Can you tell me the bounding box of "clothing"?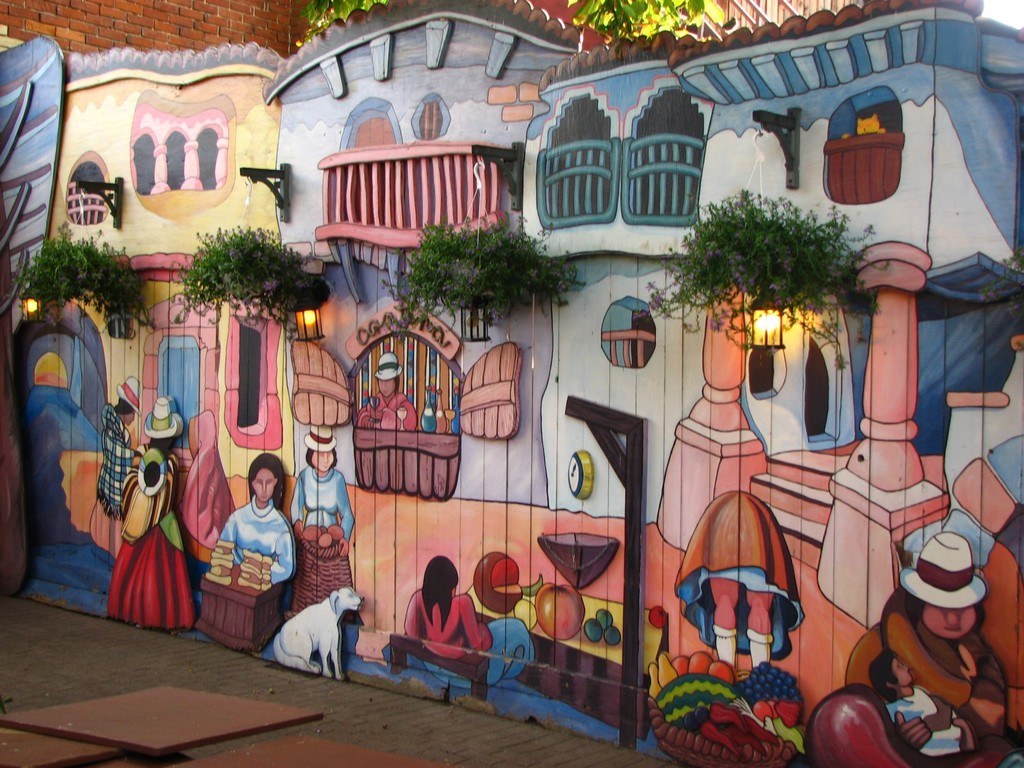
887:686:963:755.
